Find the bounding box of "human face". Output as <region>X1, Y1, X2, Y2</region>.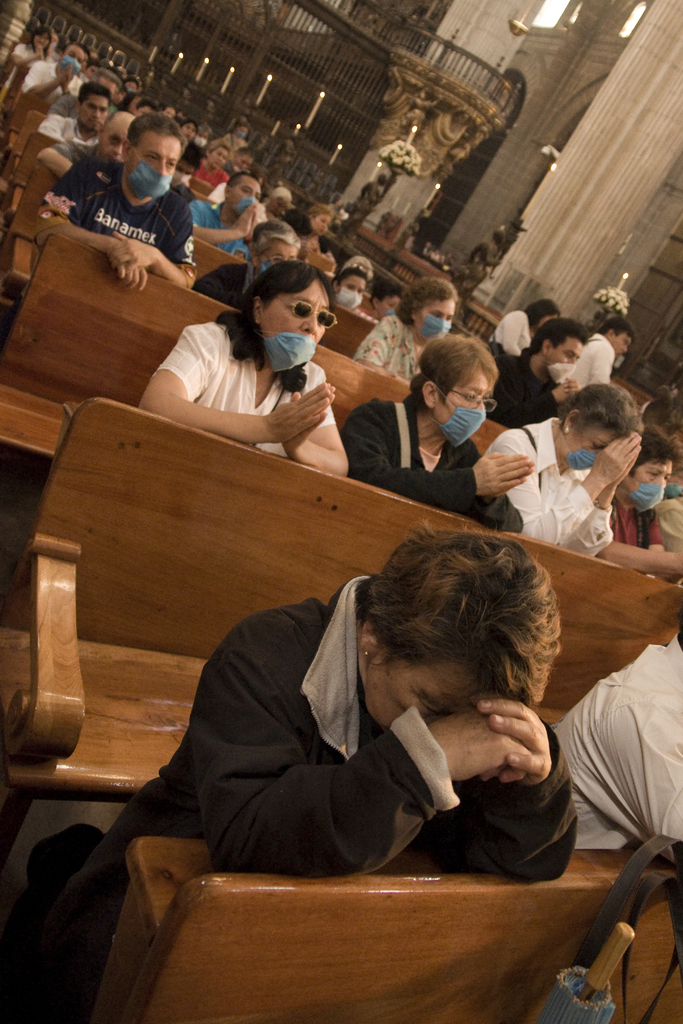
<region>434, 376, 486, 445</region>.
